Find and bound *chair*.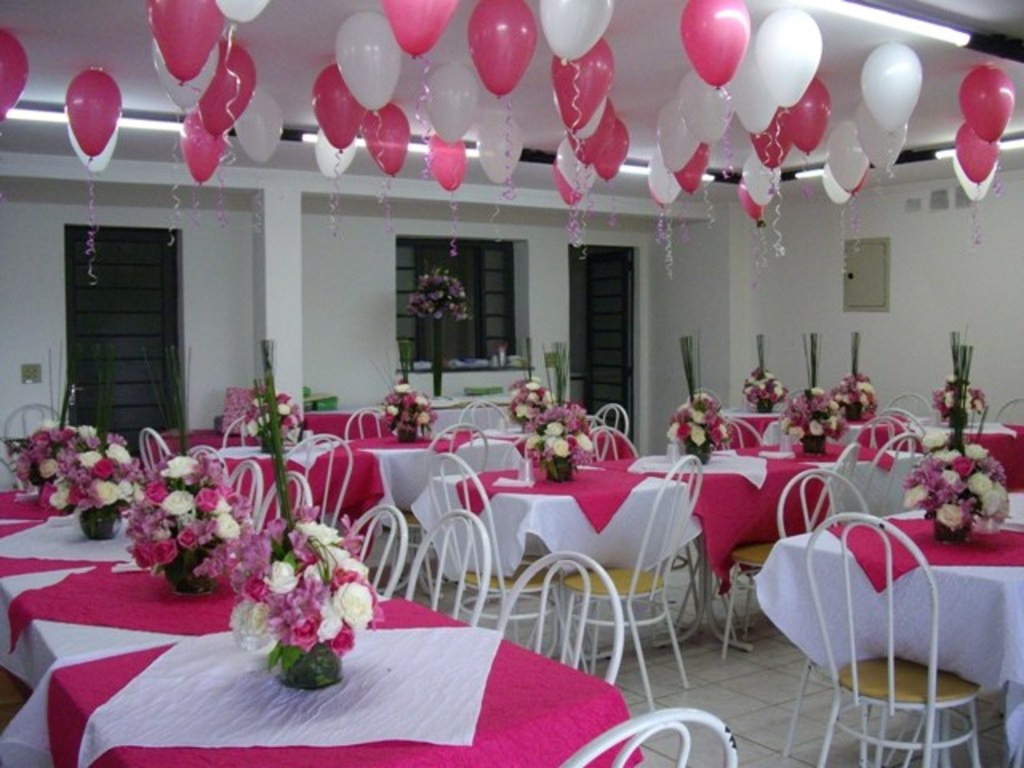
Bound: 419/450/568/666.
